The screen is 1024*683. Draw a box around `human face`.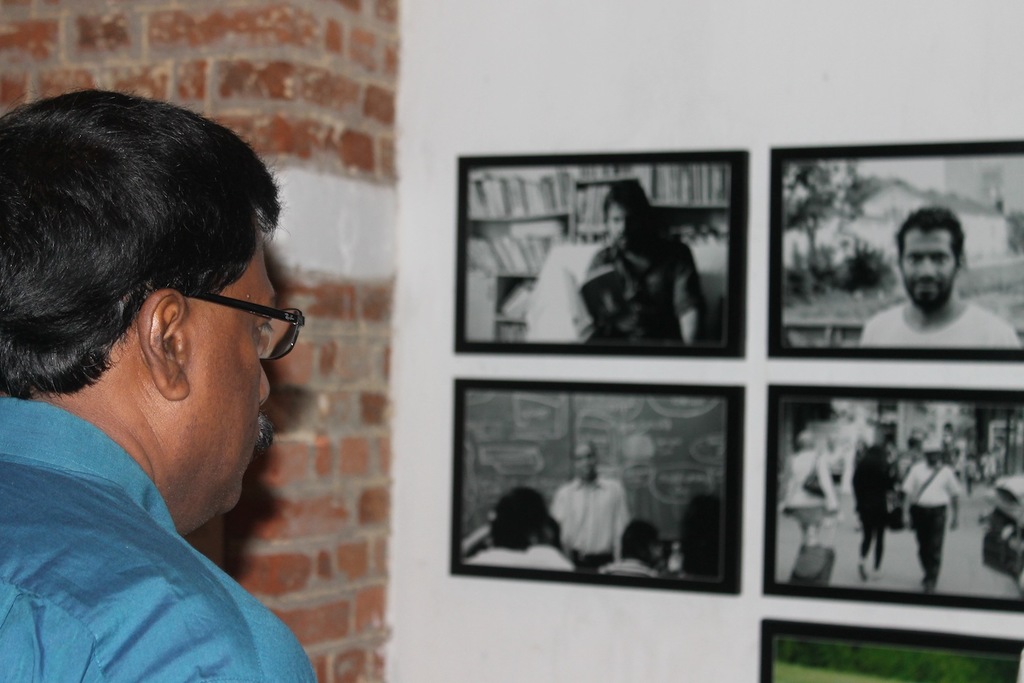
BBox(901, 230, 956, 302).
